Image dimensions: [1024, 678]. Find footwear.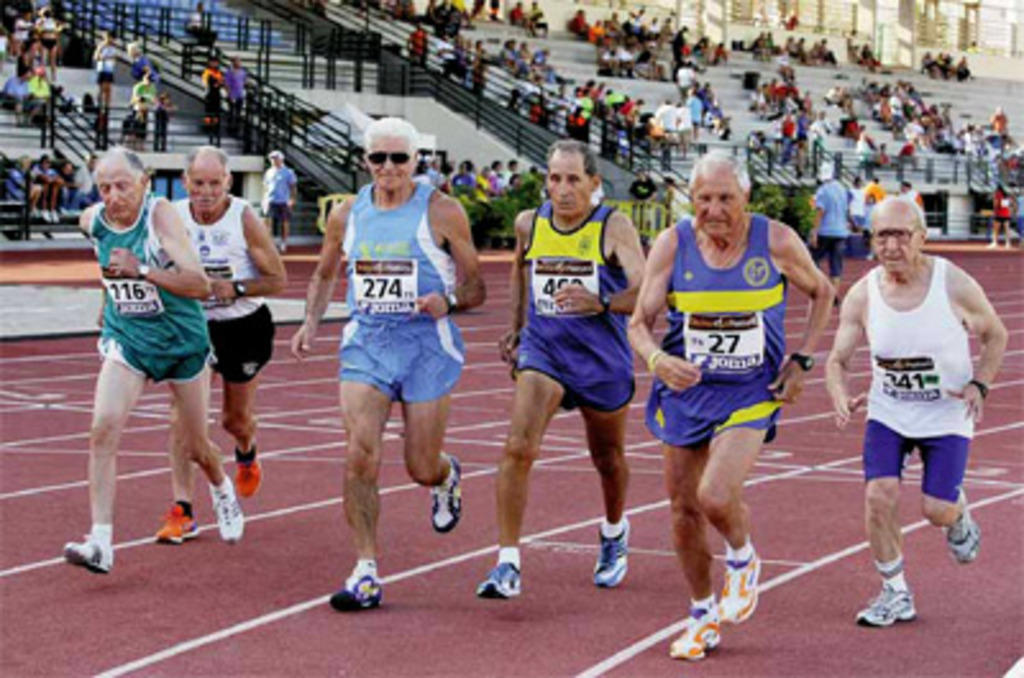
locate(940, 489, 978, 565).
